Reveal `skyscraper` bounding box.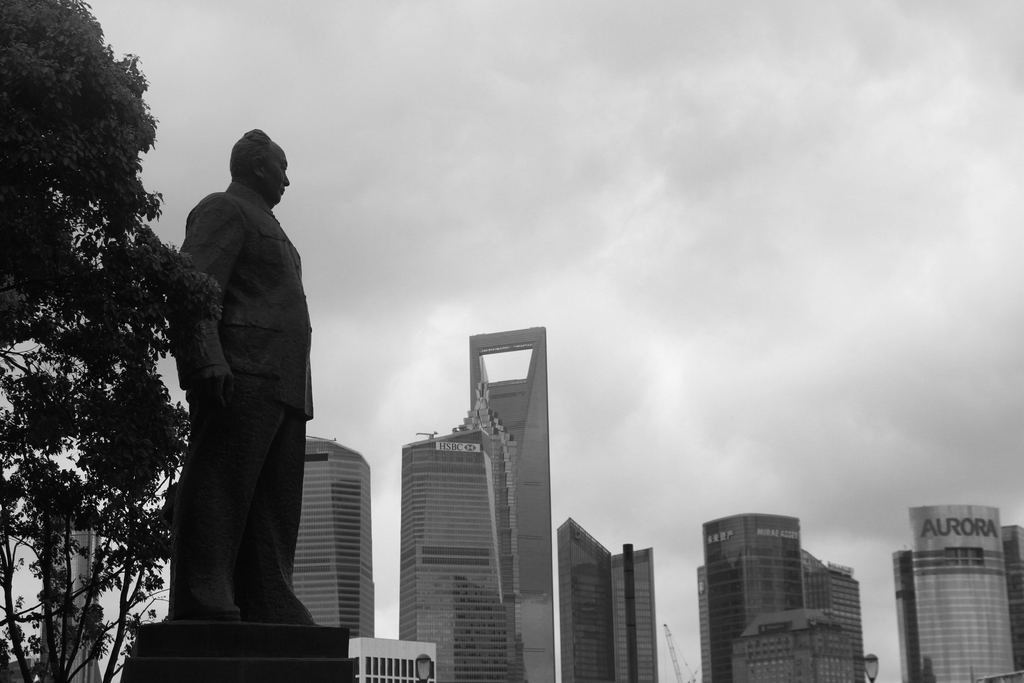
Revealed: <box>393,419,511,682</box>.
